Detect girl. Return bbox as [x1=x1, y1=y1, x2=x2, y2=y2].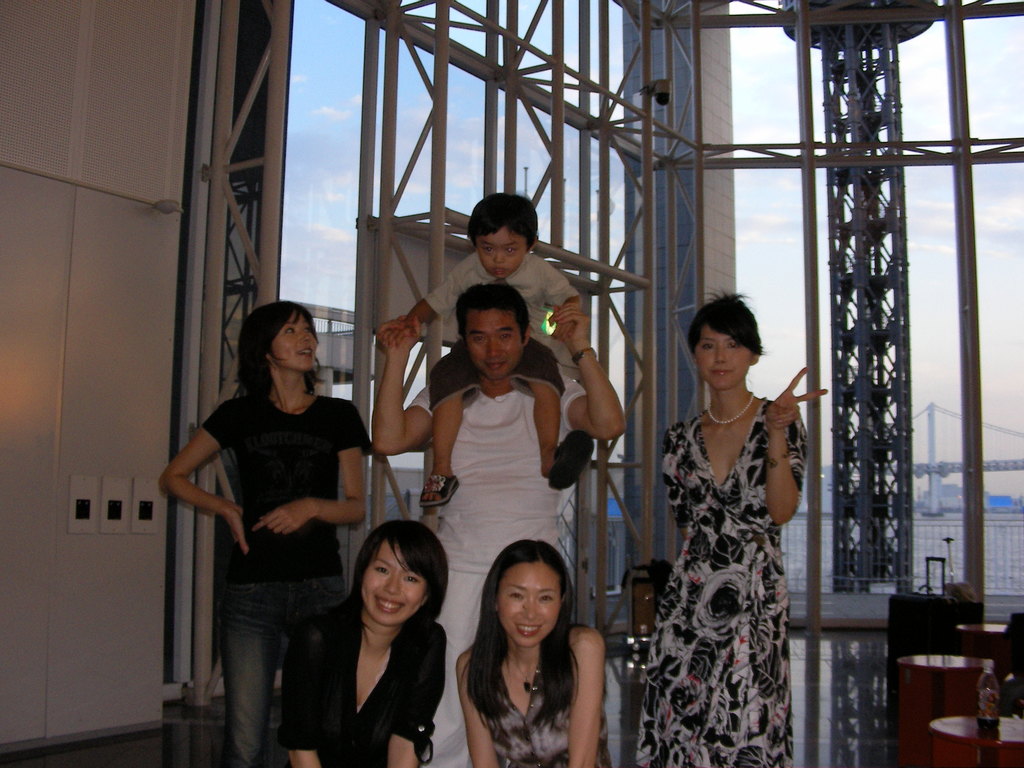
[x1=281, y1=520, x2=451, y2=767].
